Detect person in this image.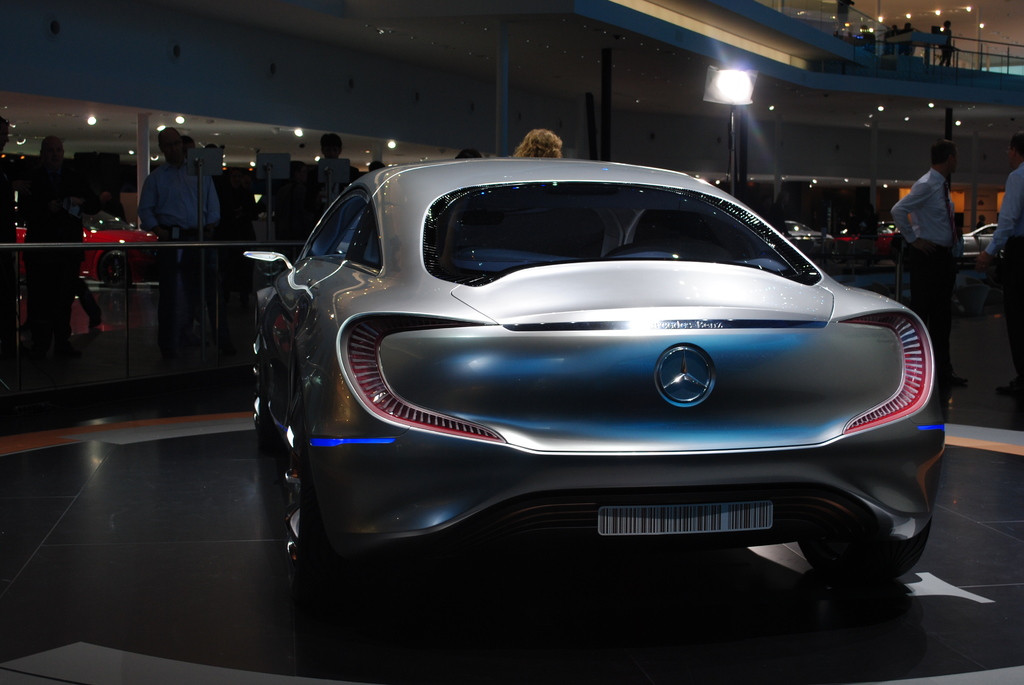
Detection: bbox=(296, 129, 356, 221).
